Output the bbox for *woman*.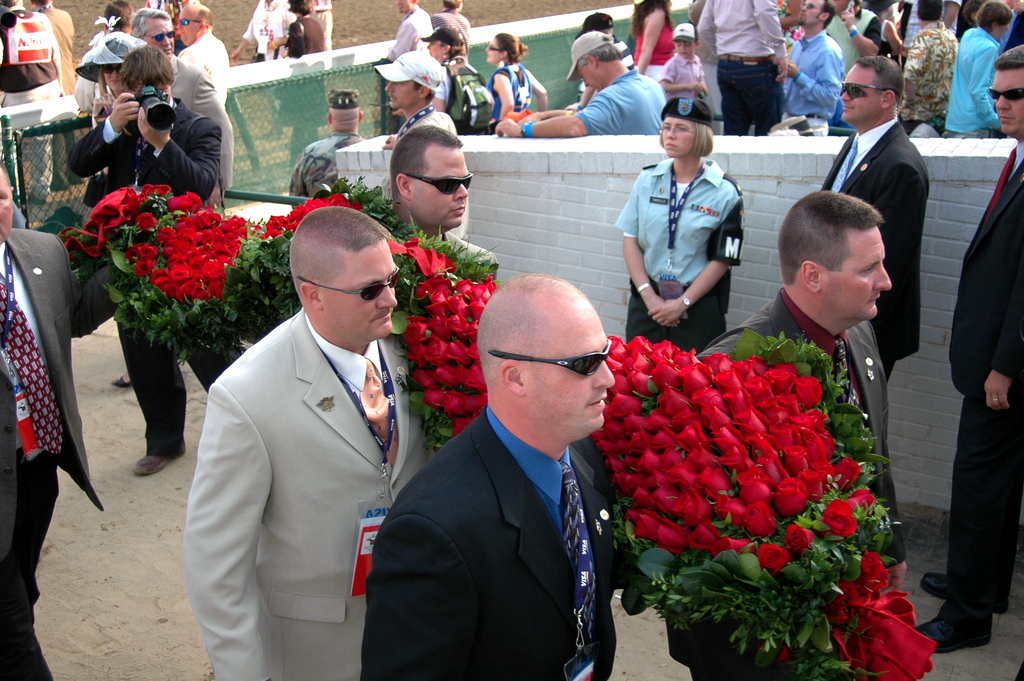
crop(480, 37, 554, 124).
